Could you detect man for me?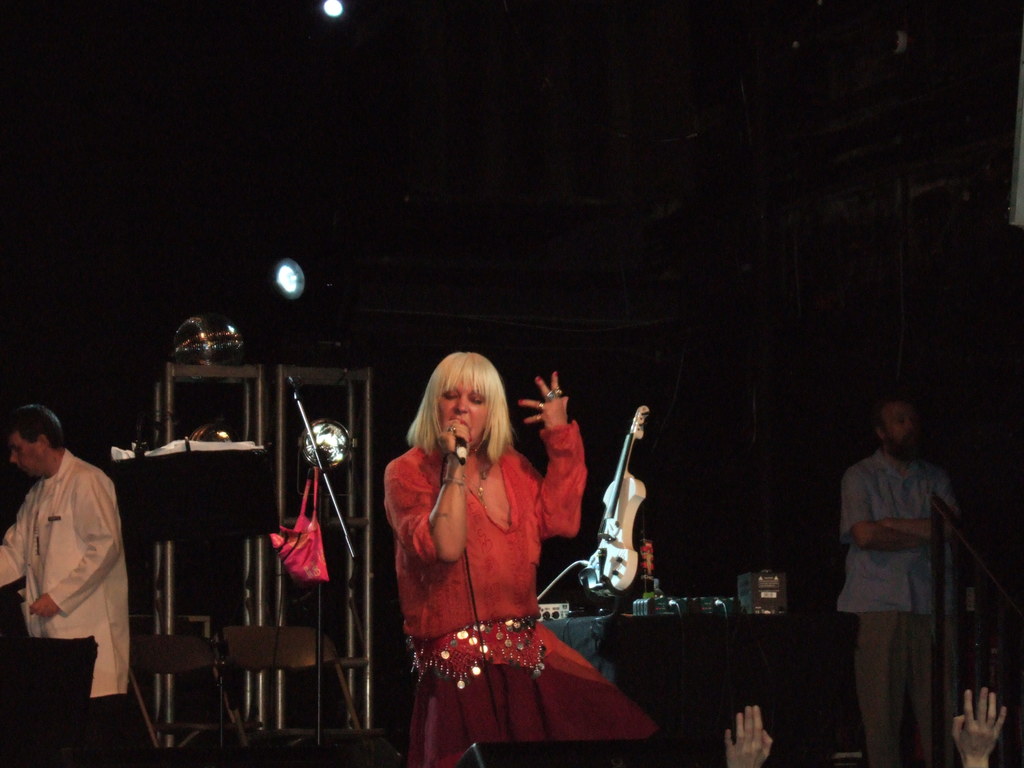
Detection result: x1=0 y1=427 x2=125 y2=700.
